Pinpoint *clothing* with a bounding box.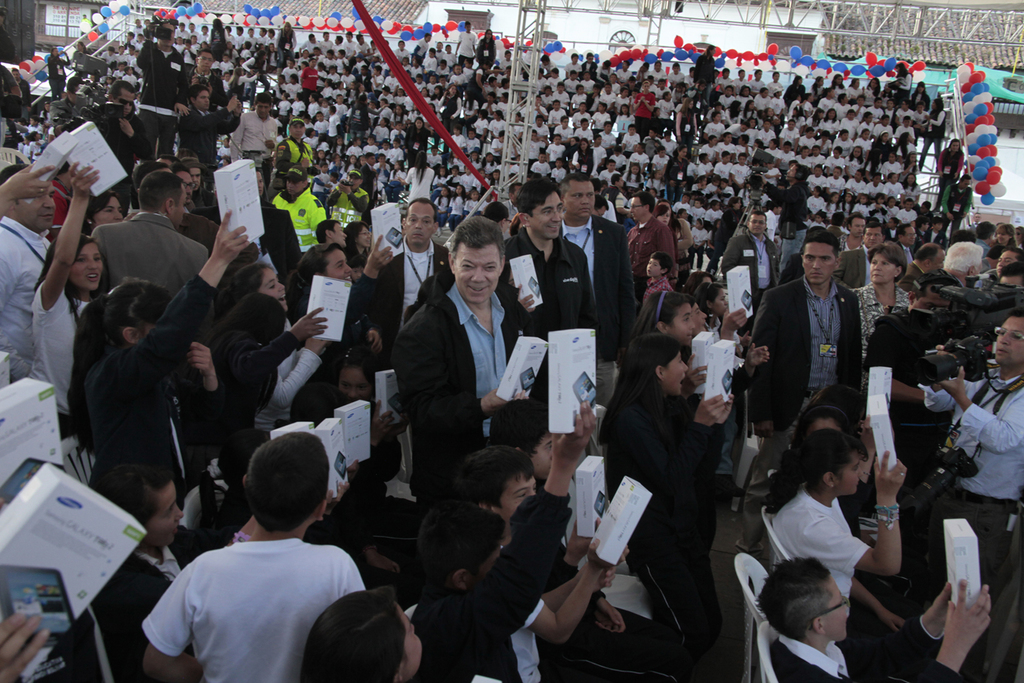
rect(81, 525, 216, 682).
